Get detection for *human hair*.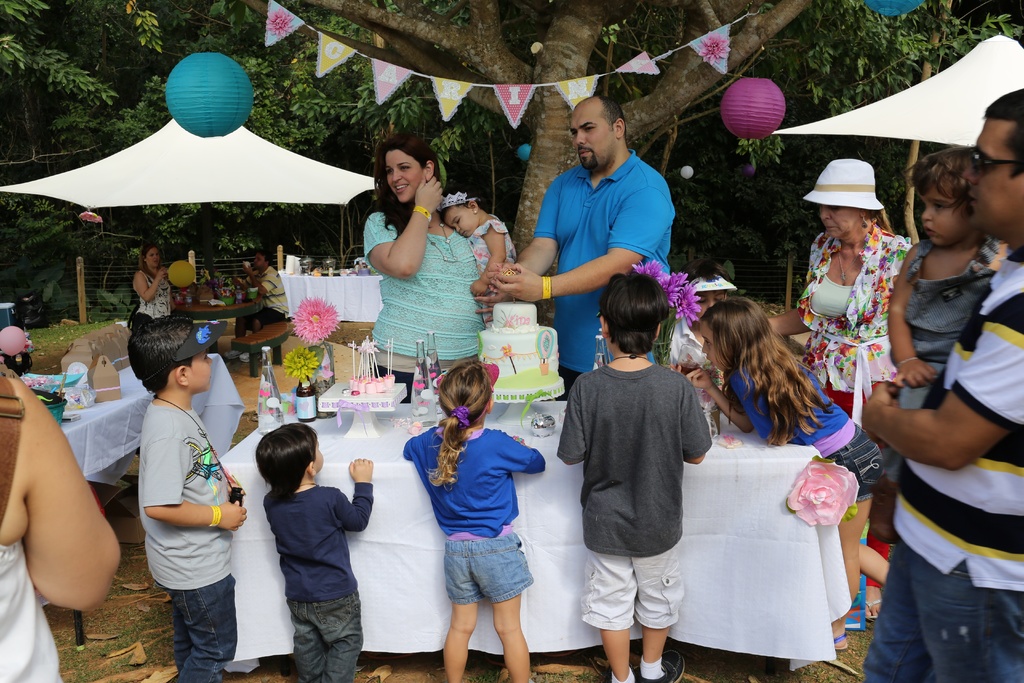
Detection: Rect(698, 295, 833, 447).
